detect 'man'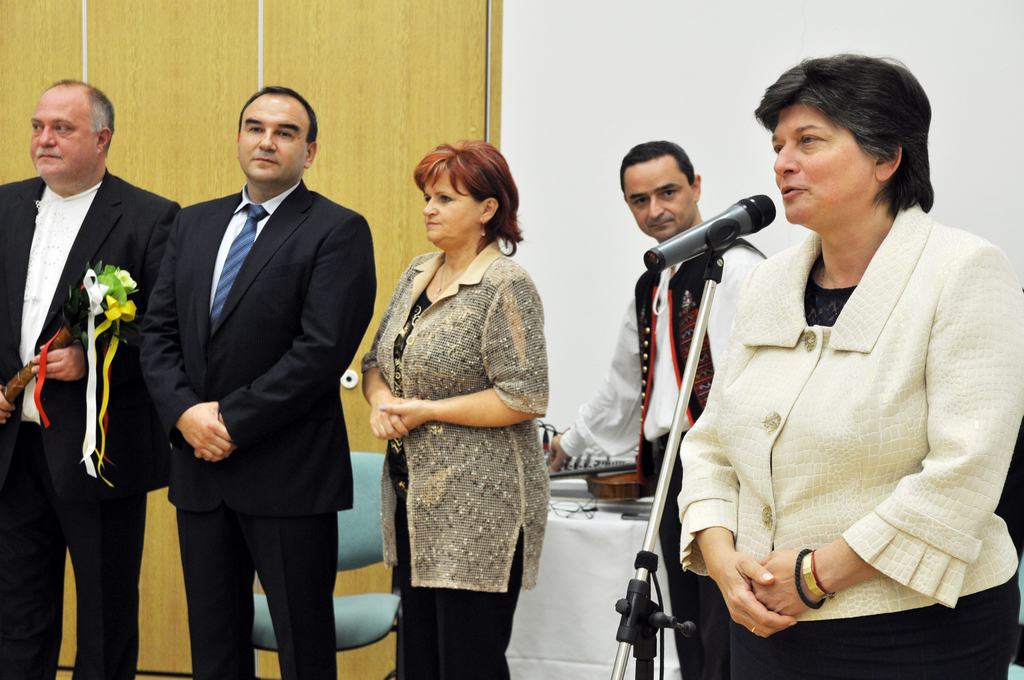
[540,142,776,679]
